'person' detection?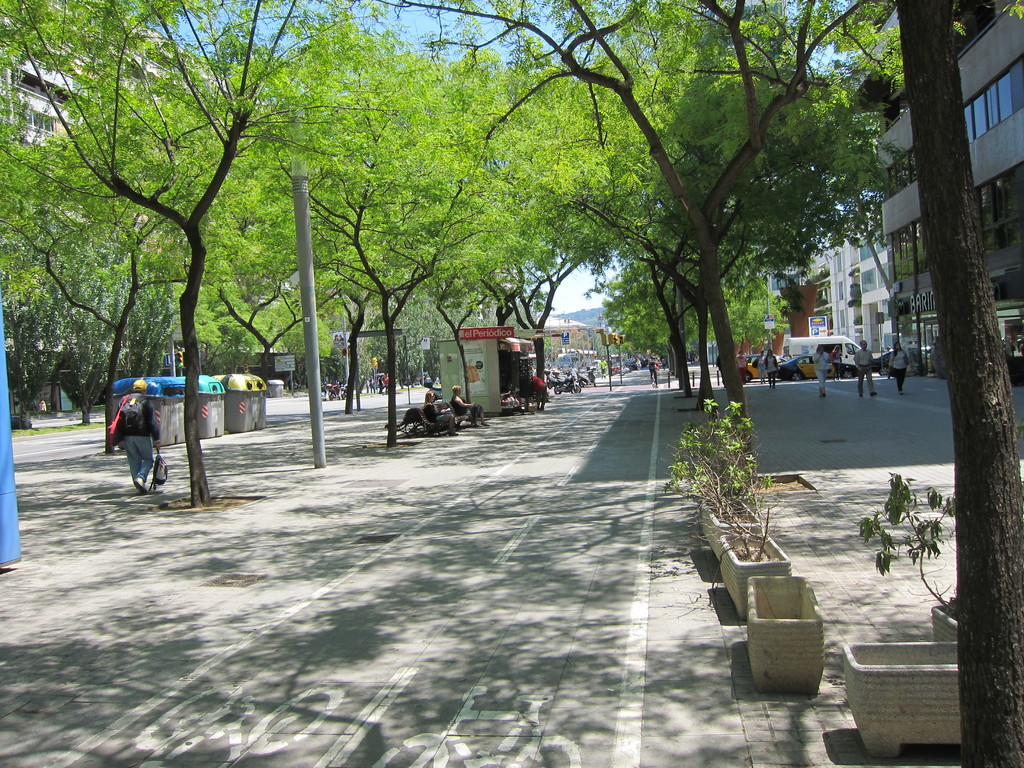
bbox(853, 342, 878, 397)
